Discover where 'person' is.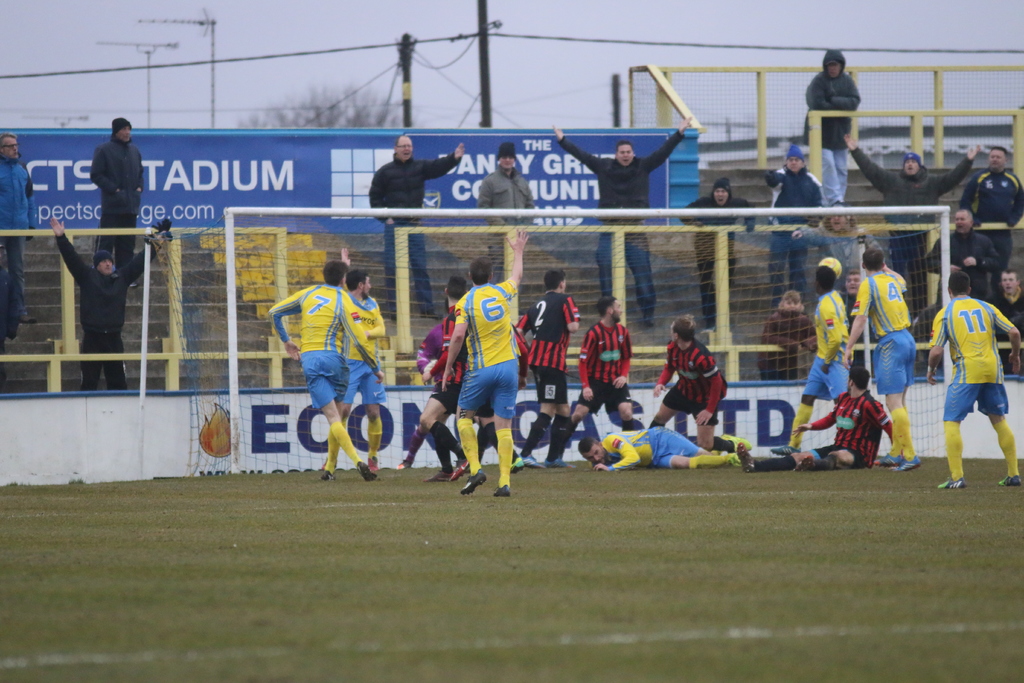
Discovered at box=[49, 218, 172, 386].
